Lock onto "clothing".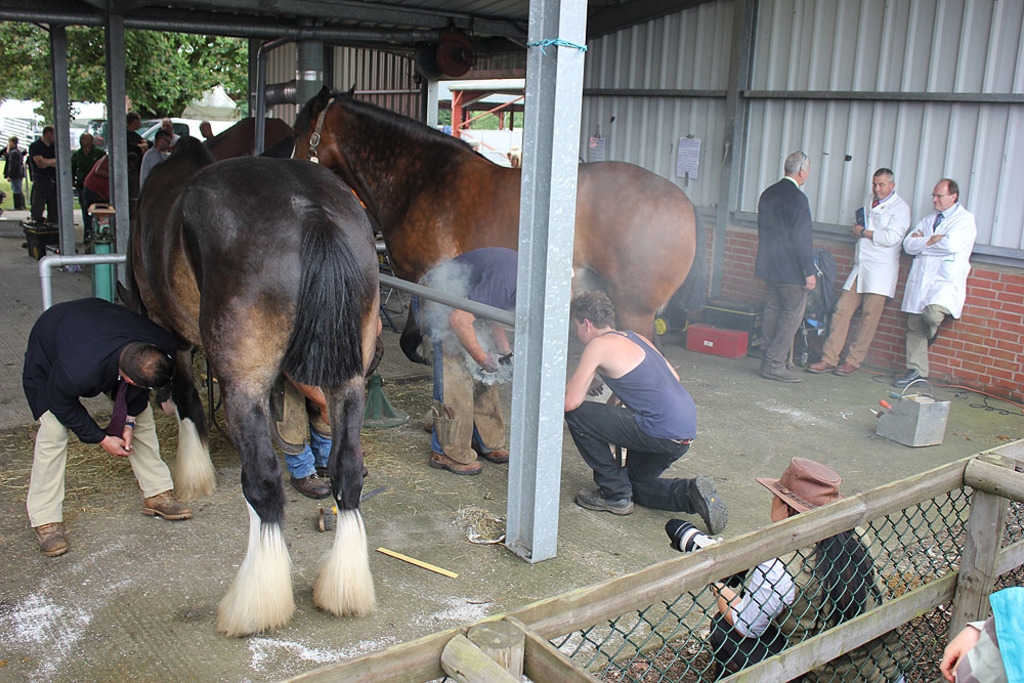
Locked: 30,138,58,218.
